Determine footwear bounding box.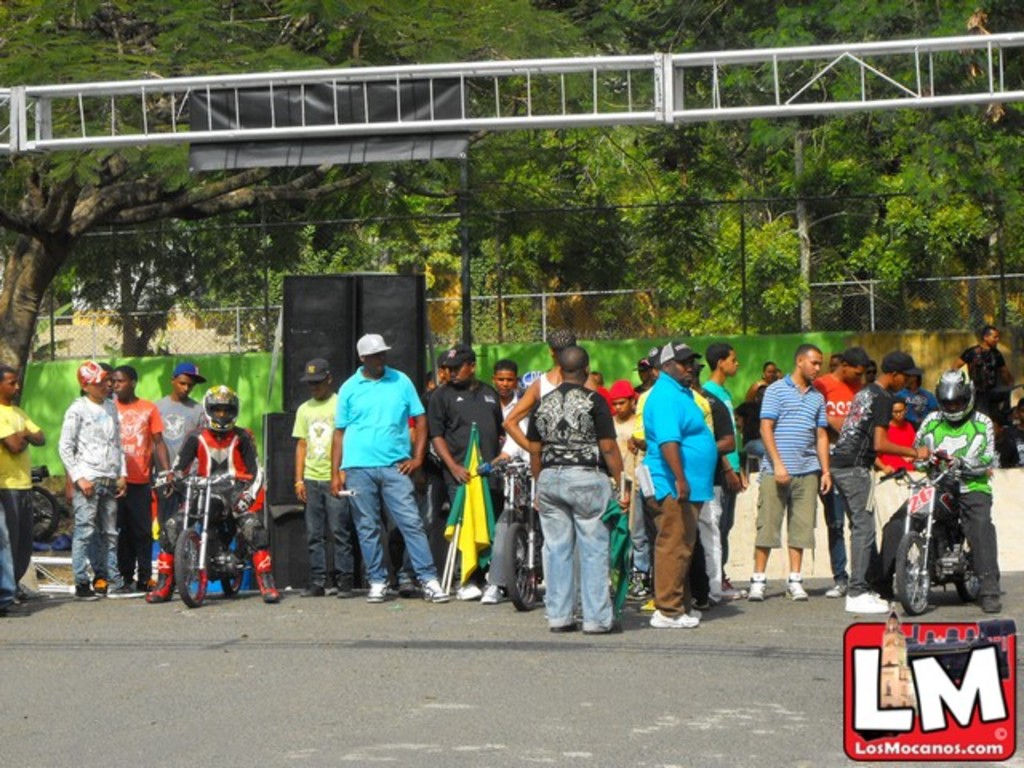
Determined: box=[842, 587, 891, 614].
